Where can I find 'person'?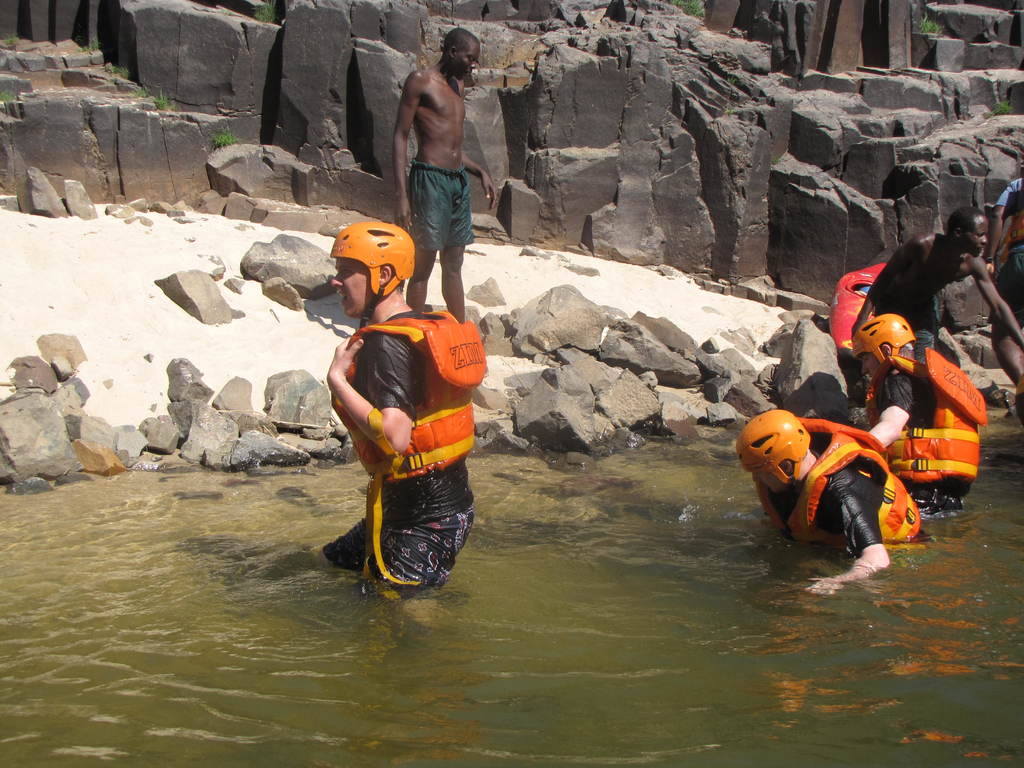
You can find it at (left=851, top=311, right=987, bottom=520).
